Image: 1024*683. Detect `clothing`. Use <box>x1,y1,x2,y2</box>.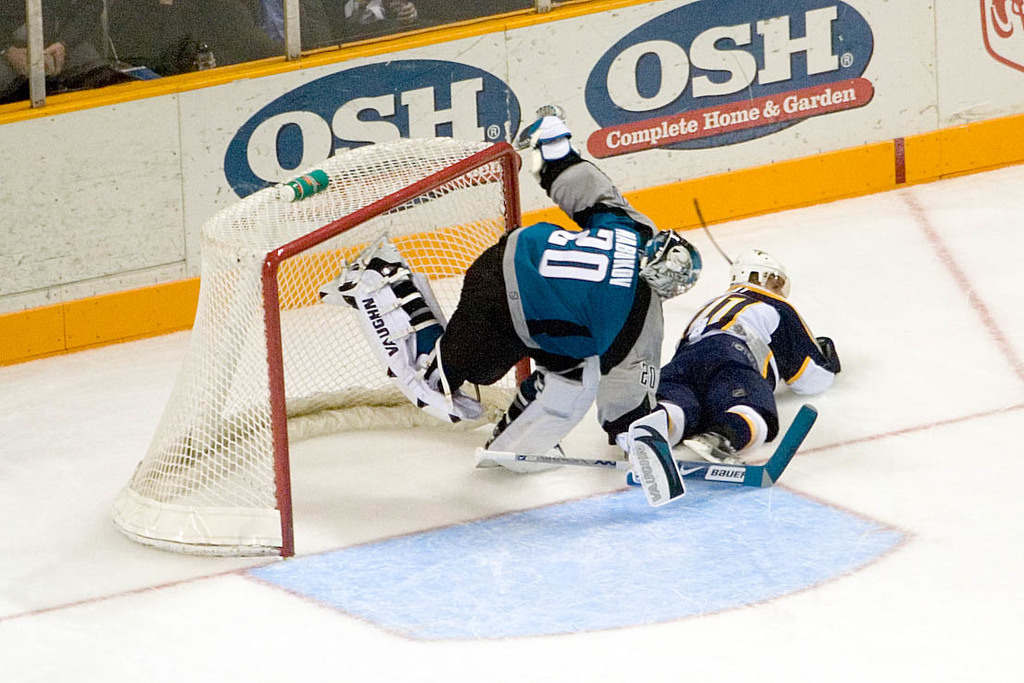
<box>663,285,838,451</box>.
